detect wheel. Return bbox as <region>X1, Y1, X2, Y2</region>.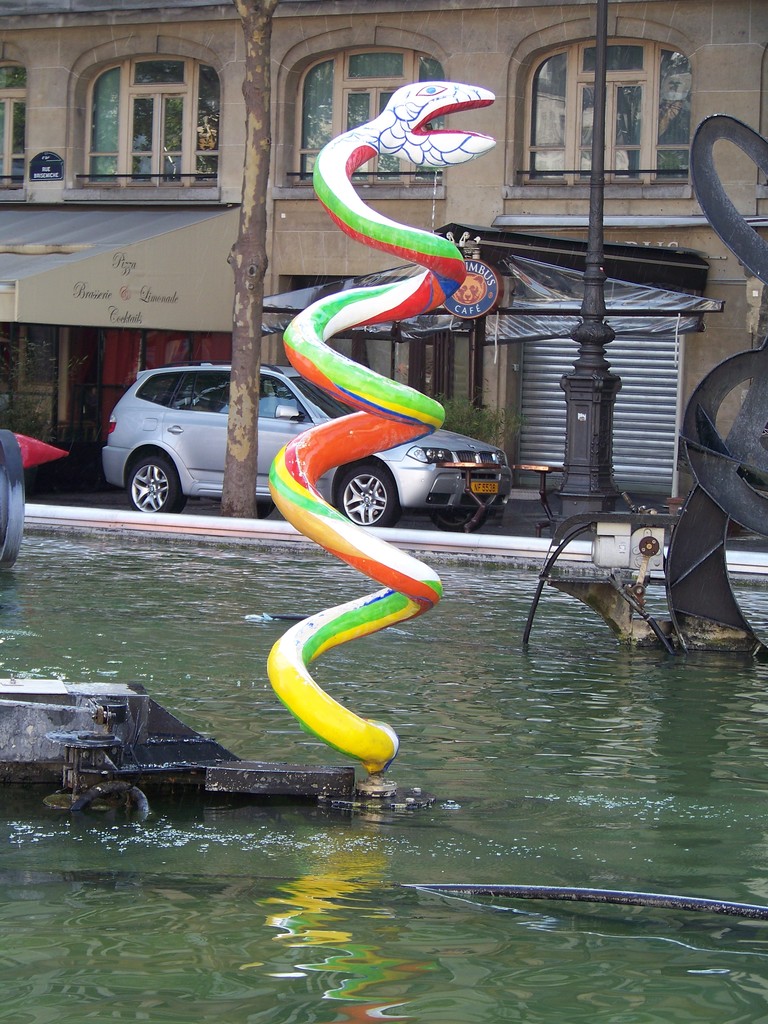
<region>428, 513, 485, 534</region>.
